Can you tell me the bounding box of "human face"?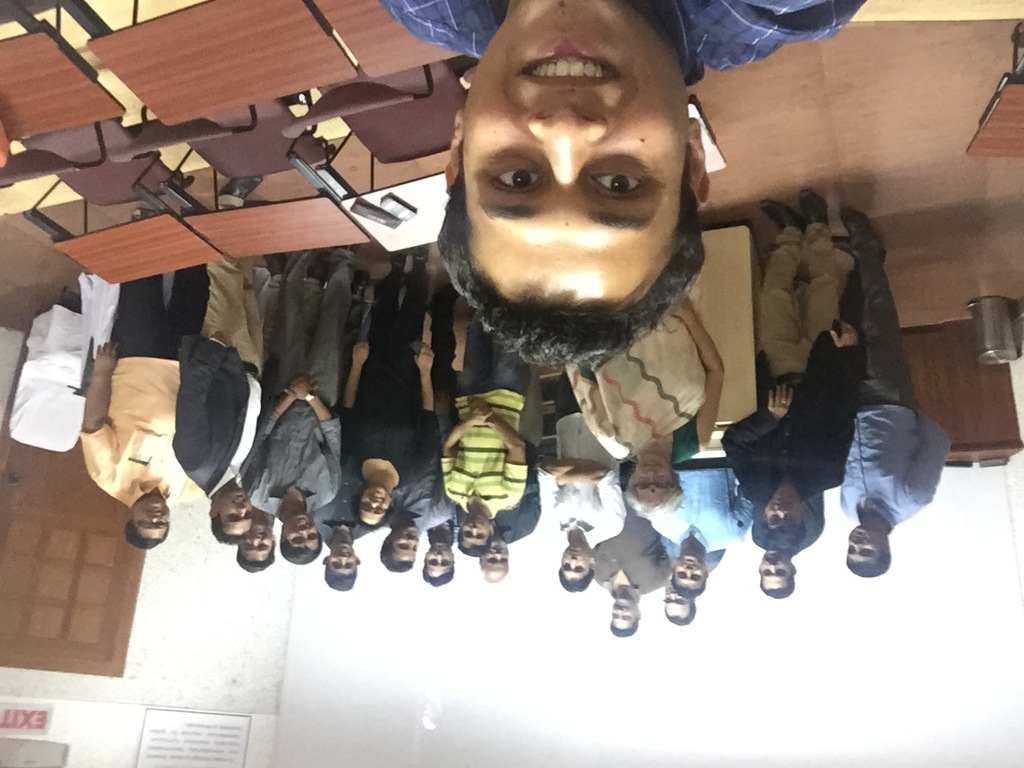
box(845, 522, 882, 567).
